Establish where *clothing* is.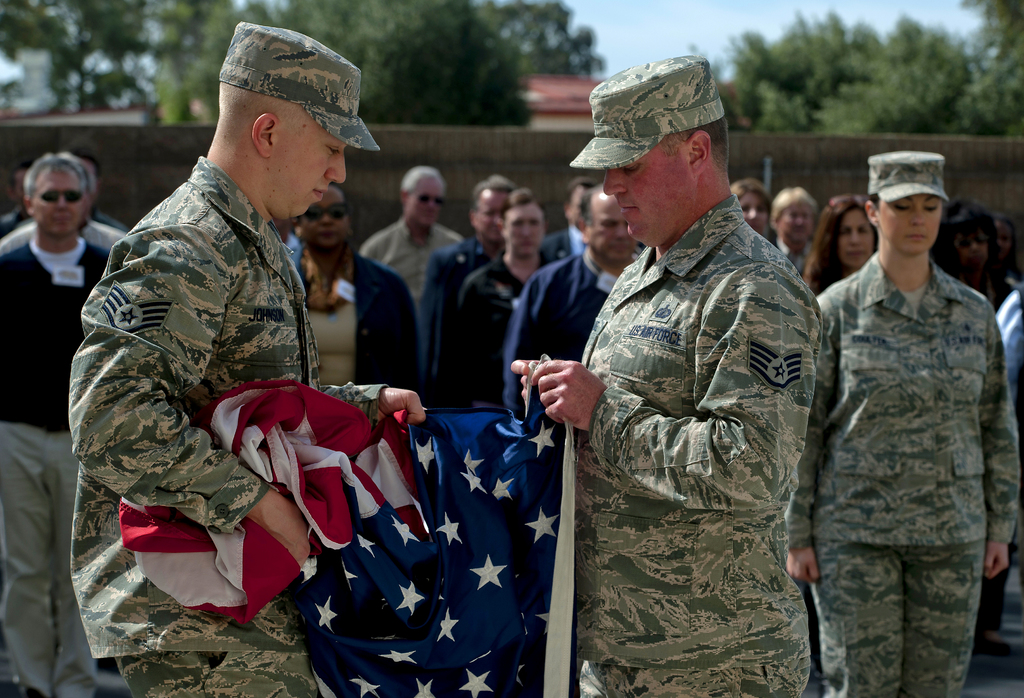
Established at bbox(461, 250, 545, 395).
